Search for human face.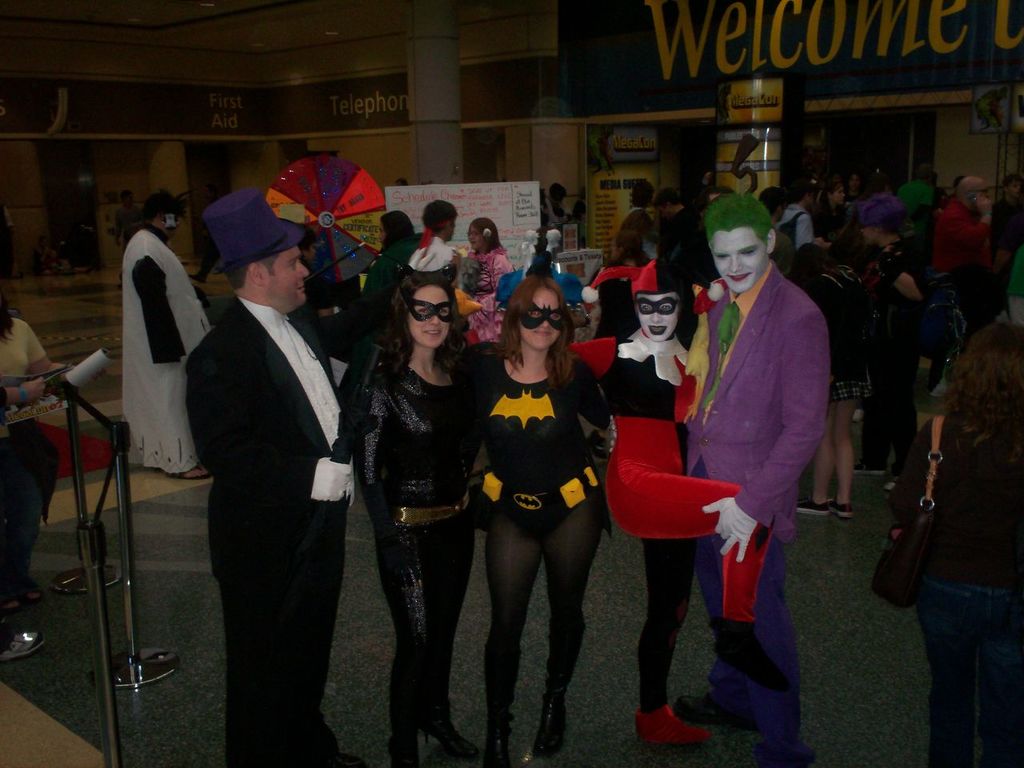
Found at select_region(522, 290, 560, 354).
